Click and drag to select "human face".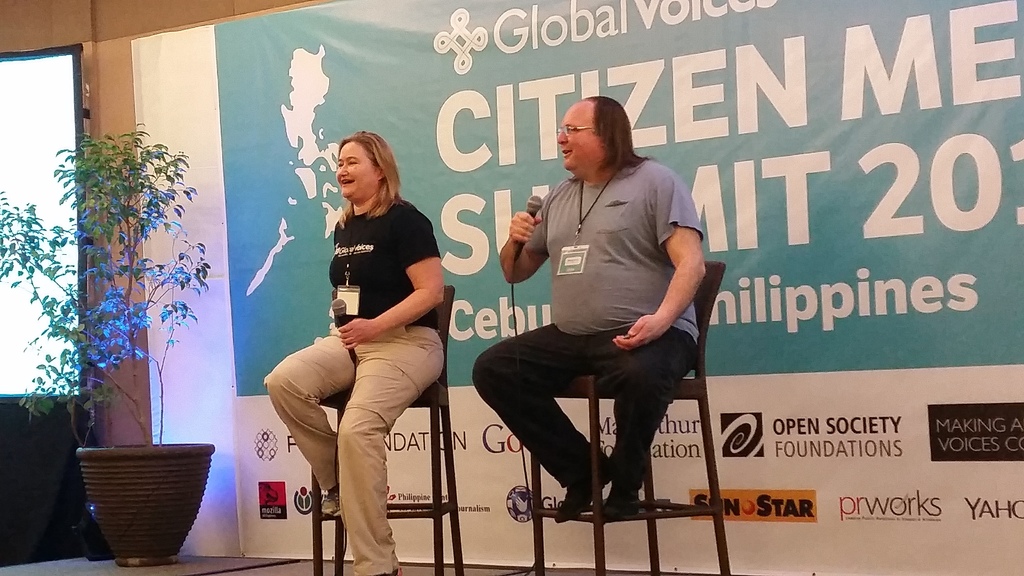
Selection: (335, 136, 381, 203).
